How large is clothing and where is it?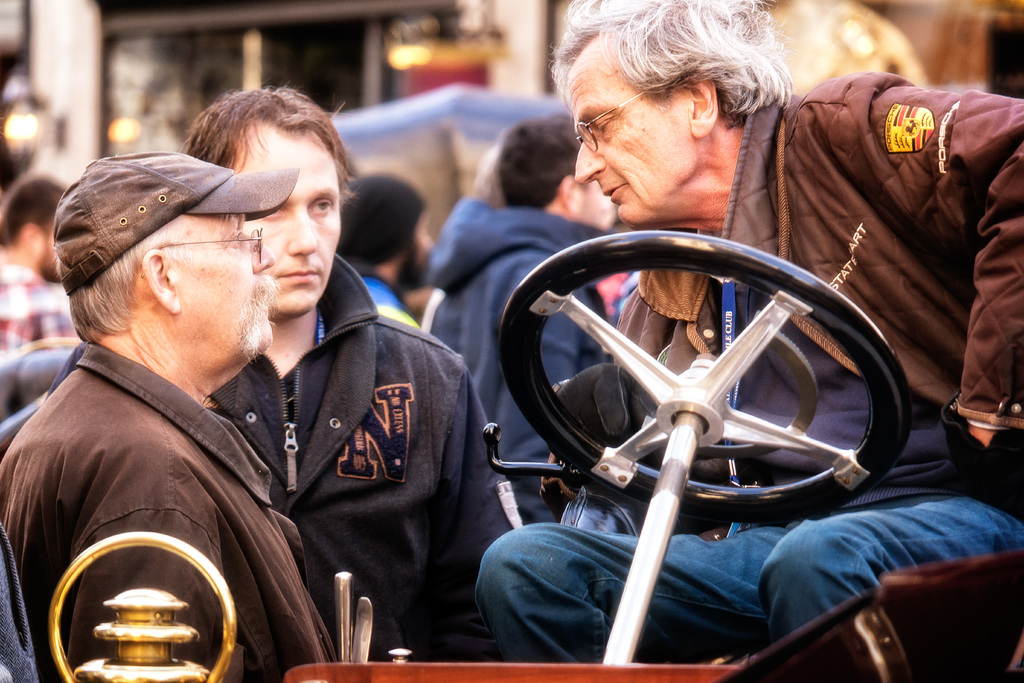
Bounding box: (x1=204, y1=256, x2=515, y2=662).
